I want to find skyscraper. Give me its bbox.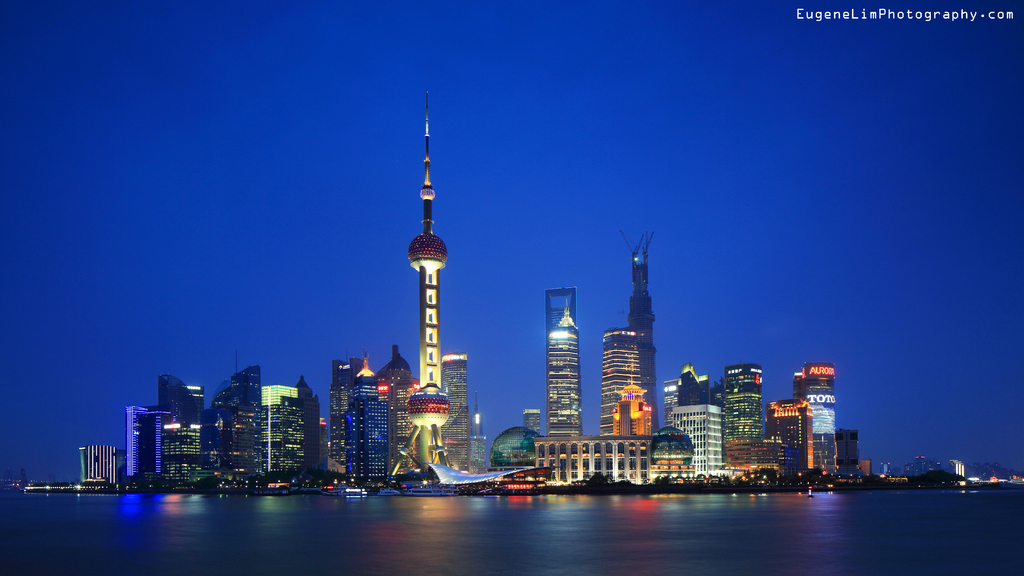
721/362/763/486.
